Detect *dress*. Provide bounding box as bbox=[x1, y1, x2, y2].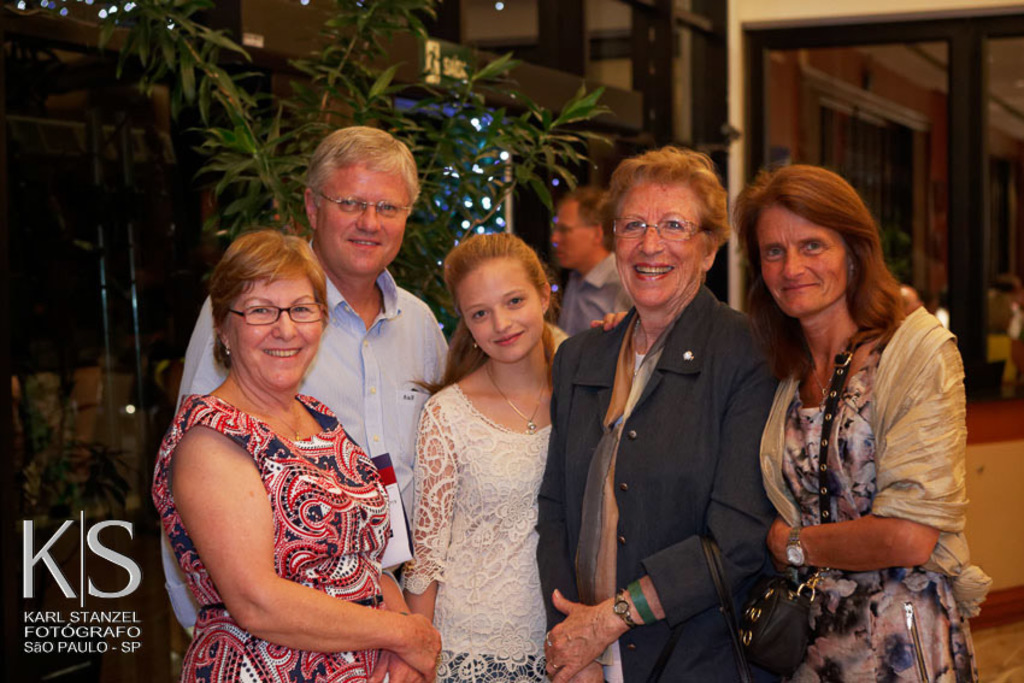
bbox=[408, 323, 577, 665].
